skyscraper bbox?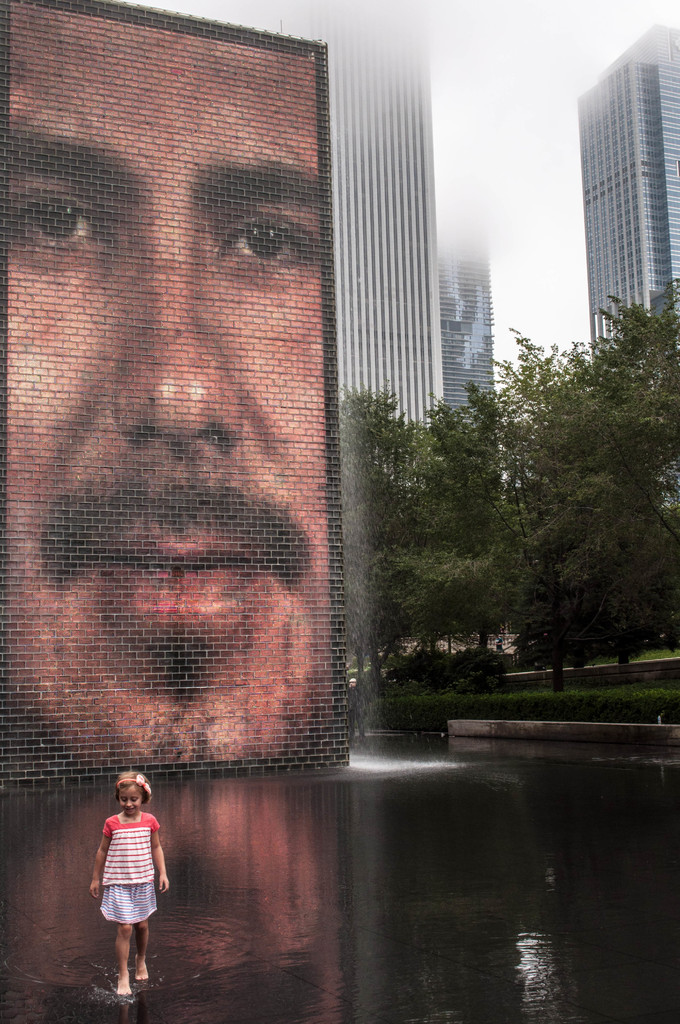
left=436, top=216, right=504, bottom=419
